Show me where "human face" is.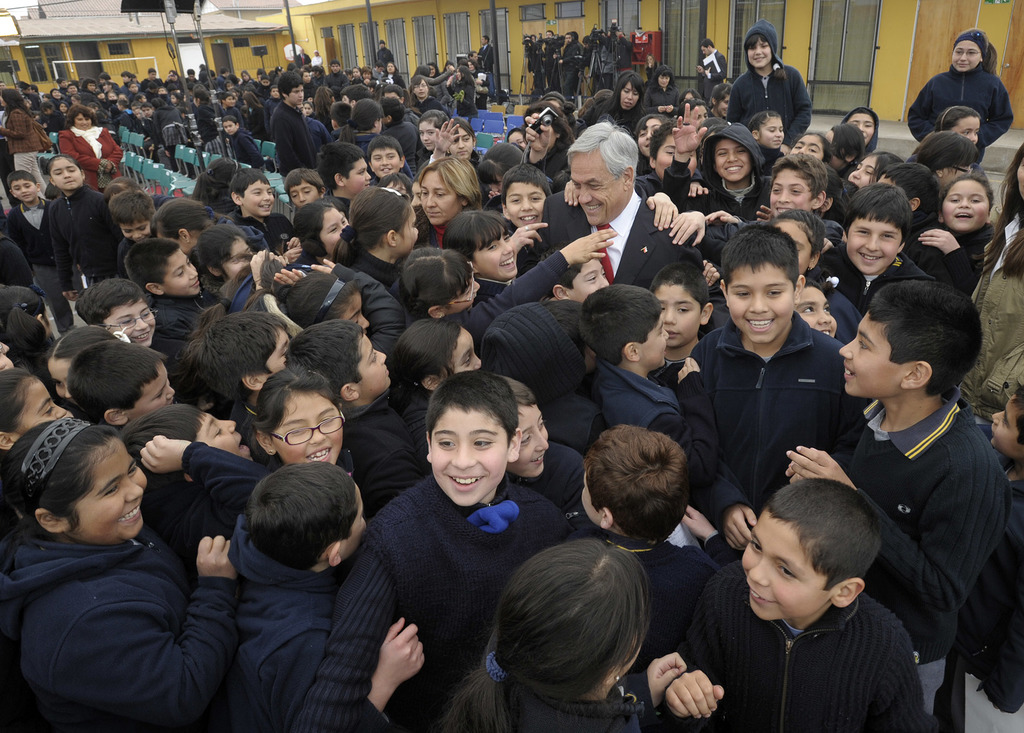
"human face" is at select_region(657, 281, 700, 345).
